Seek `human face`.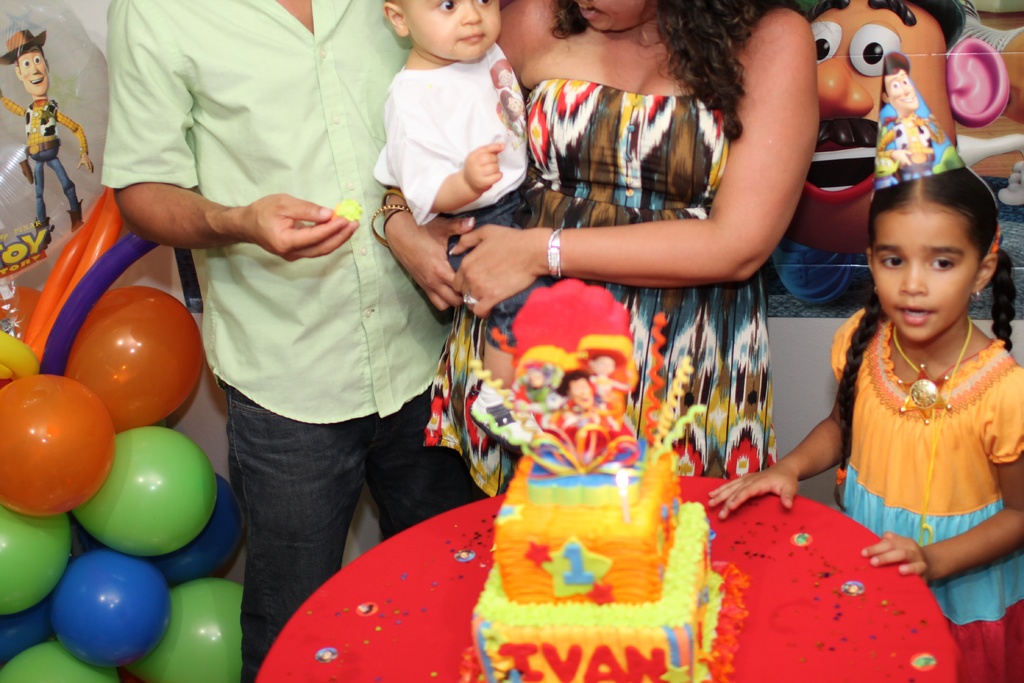
Rect(14, 49, 49, 93).
